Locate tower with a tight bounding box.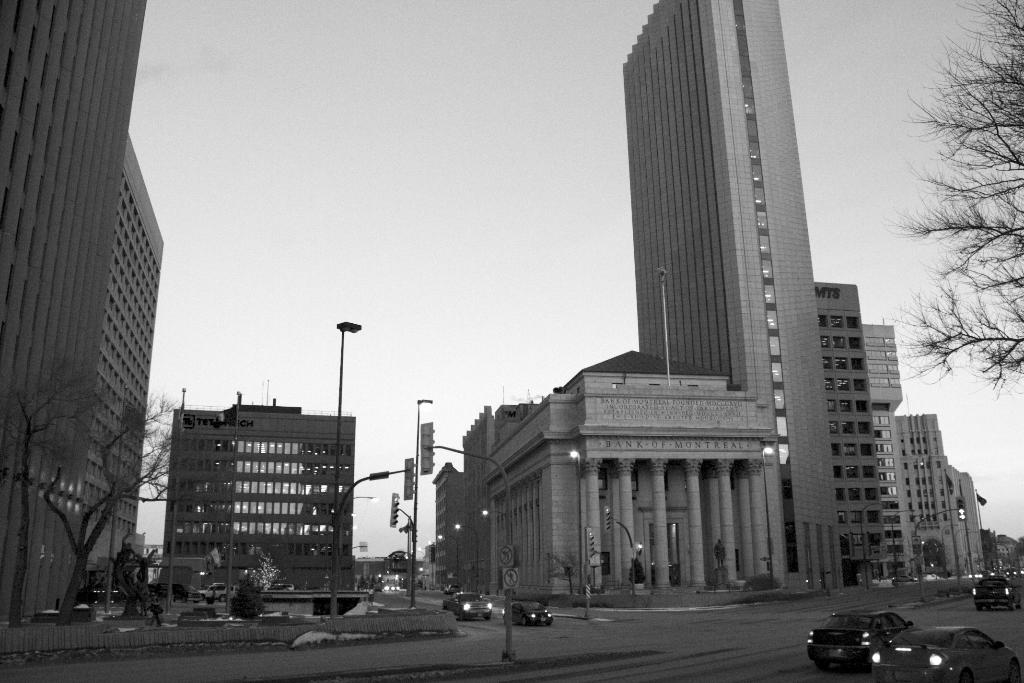
<bbox>617, 0, 845, 591</bbox>.
